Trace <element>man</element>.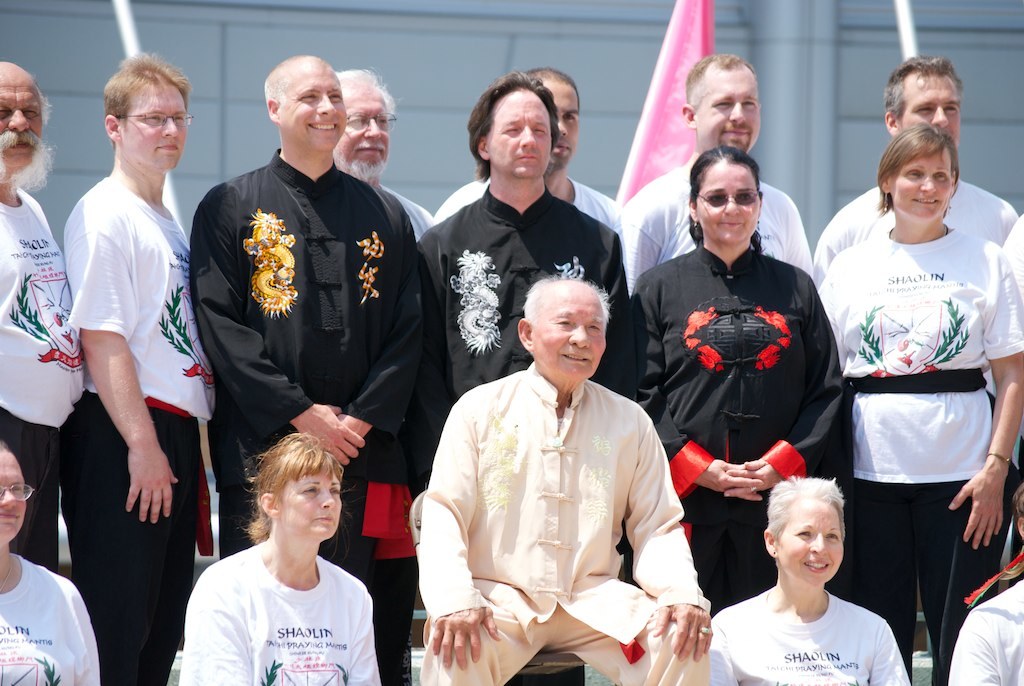
Traced to [x1=811, y1=55, x2=1020, y2=277].
